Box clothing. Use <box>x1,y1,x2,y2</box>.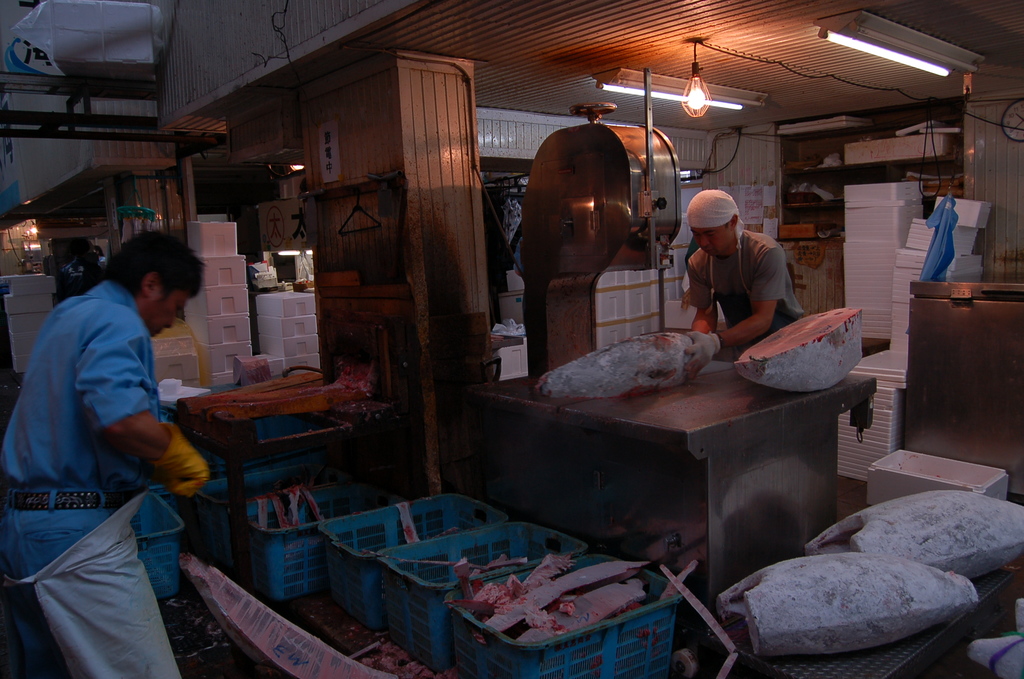
<box>14,250,207,634</box>.
